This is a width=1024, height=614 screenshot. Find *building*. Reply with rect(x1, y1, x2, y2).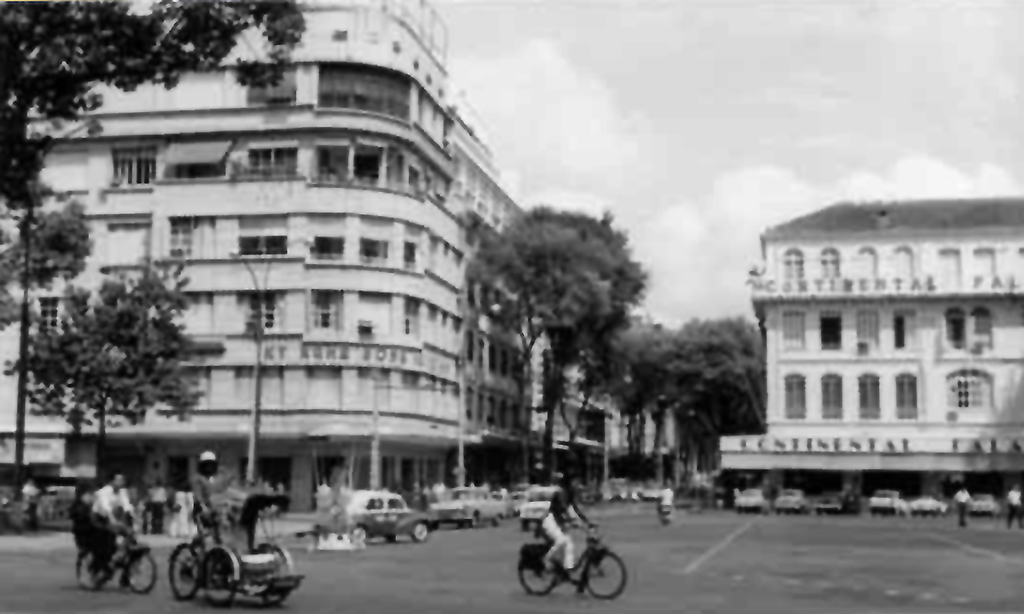
rect(731, 194, 1016, 508).
